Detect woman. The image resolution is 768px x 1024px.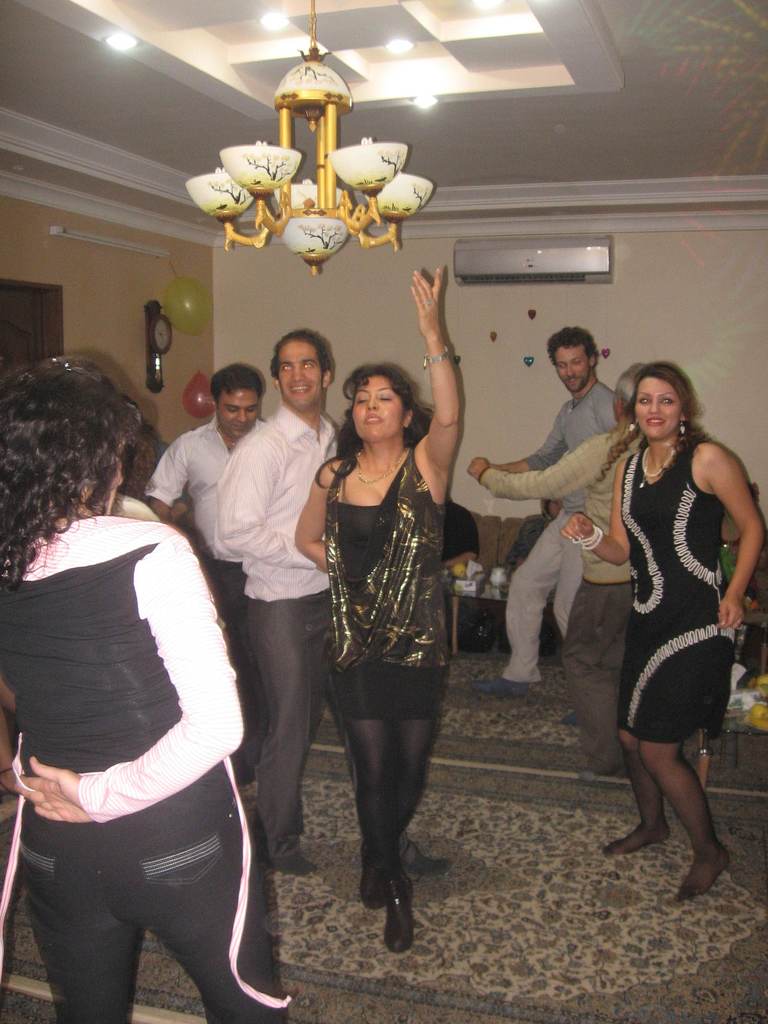
crop(560, 364, 763, 897).
